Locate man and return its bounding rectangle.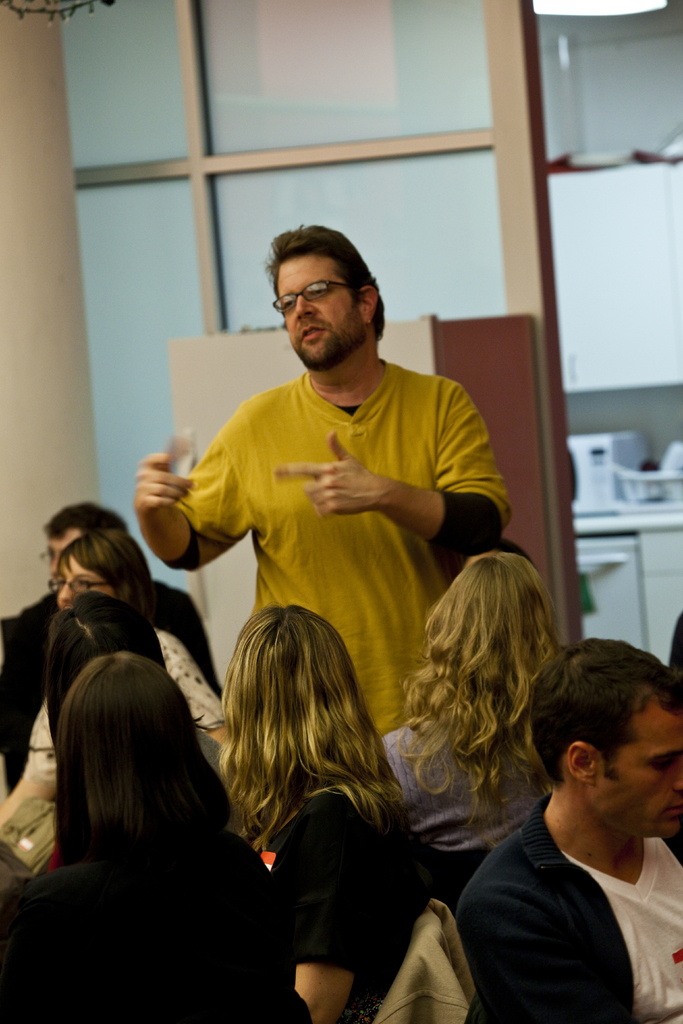
box(461, 618, 682, 1023).
